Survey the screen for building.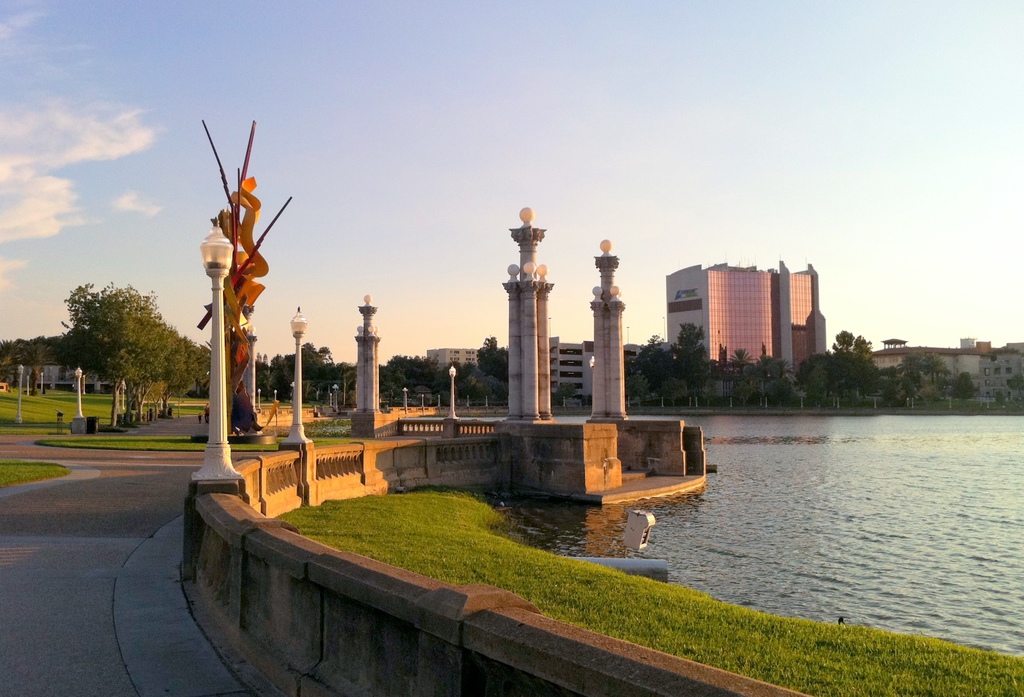
Survey found: locate(659, 254, 833, 383).
